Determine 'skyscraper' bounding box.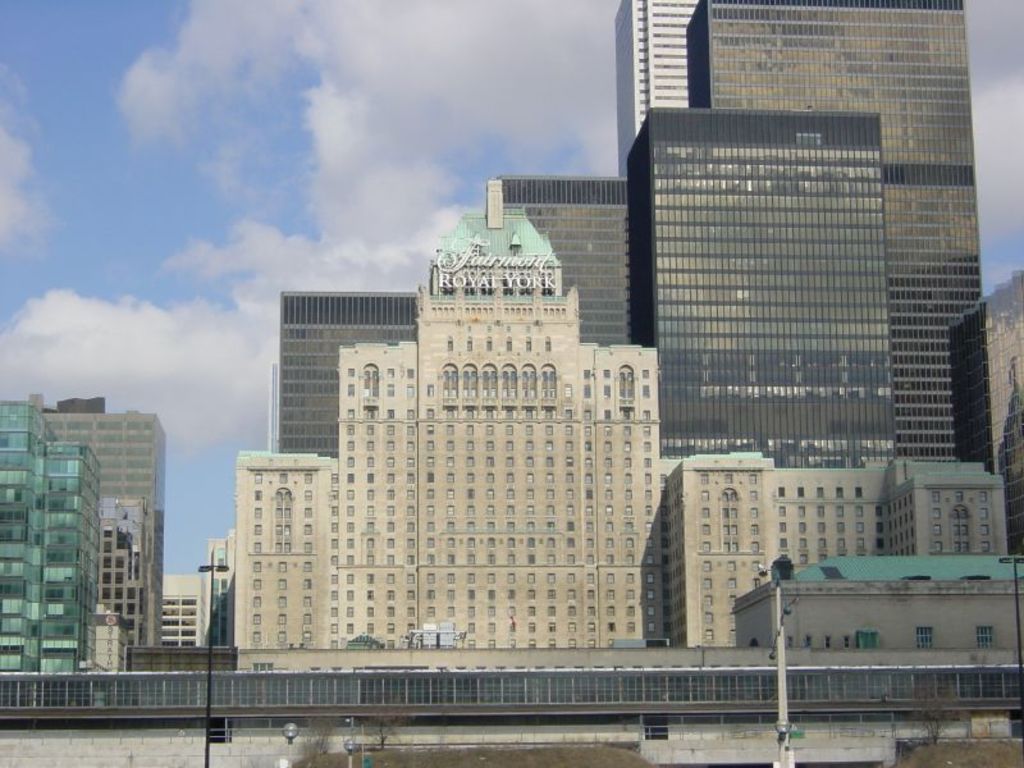
Determined: <region>228, 198, 1001, 675</region>.
